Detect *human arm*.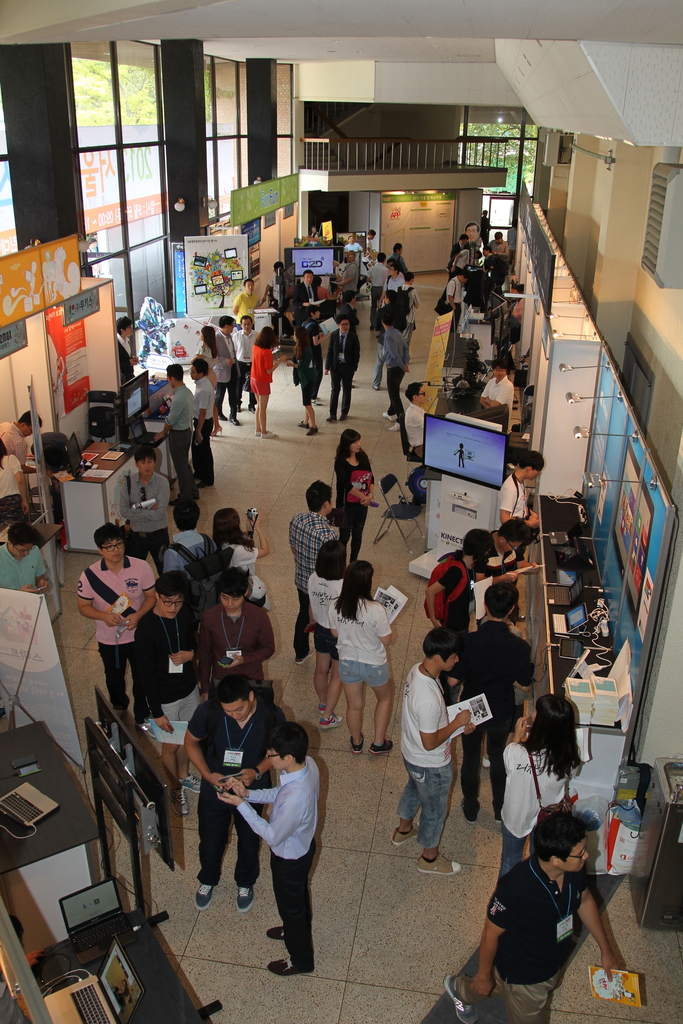
Detected at left=376, top=606, right=393, bottom=644.
